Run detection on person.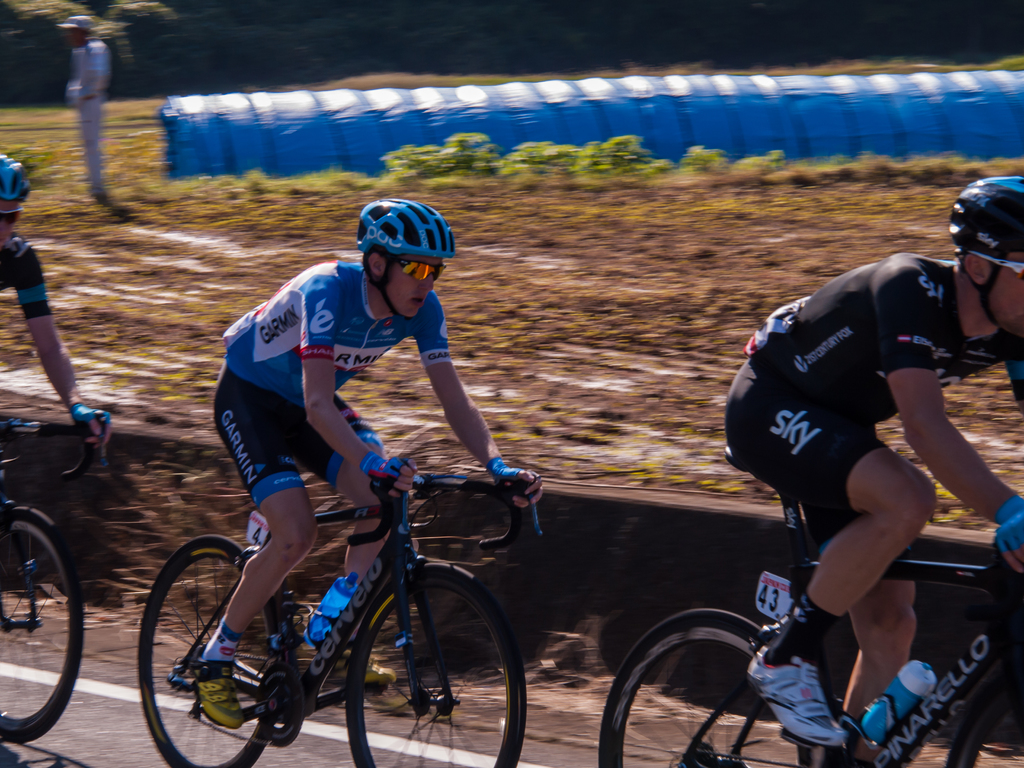
Result: select_region(726, 193, 986, 767).
